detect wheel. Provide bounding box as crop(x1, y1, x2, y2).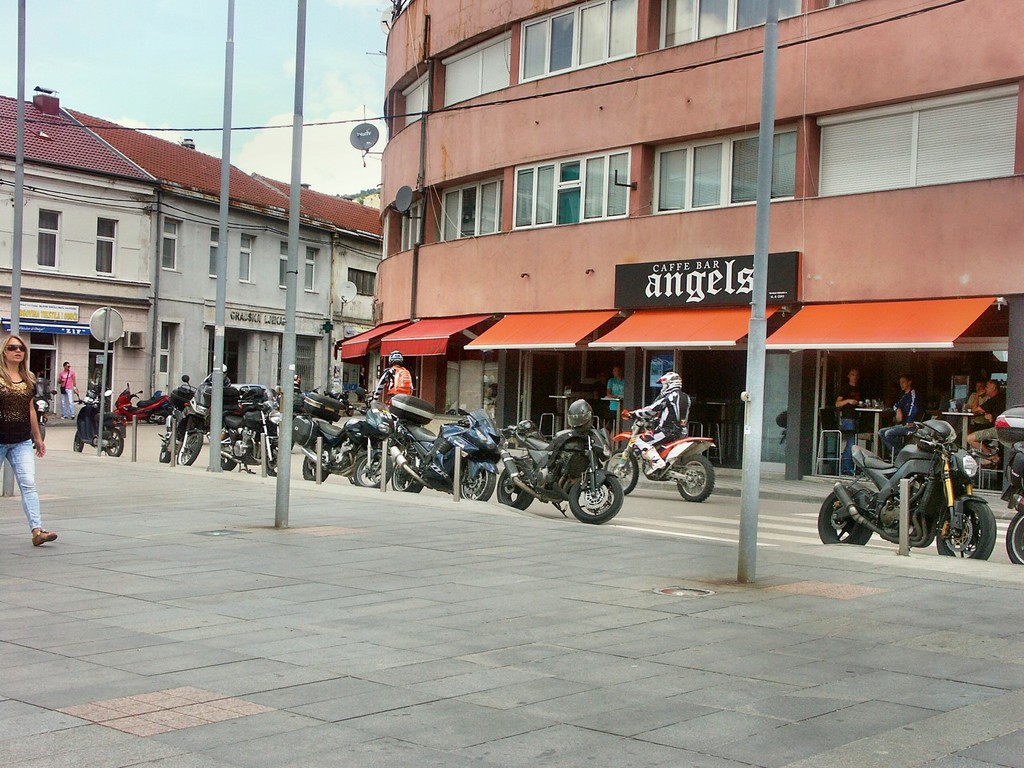
crop(103, 427, 123, 456).
